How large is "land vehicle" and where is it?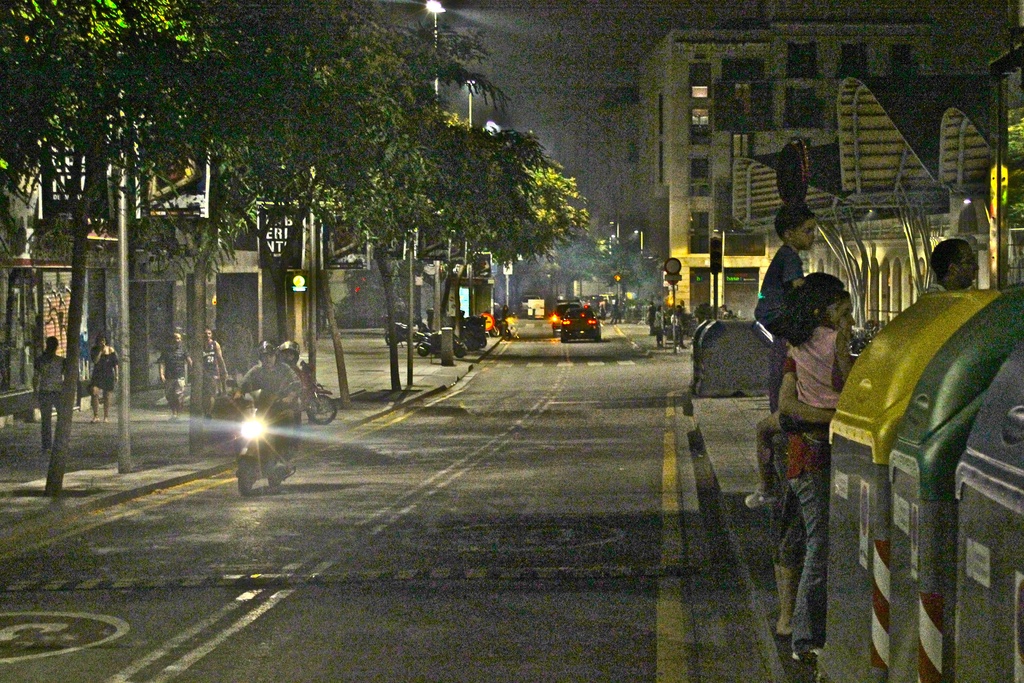
Bounding box: 300, 365, 335, 424.
